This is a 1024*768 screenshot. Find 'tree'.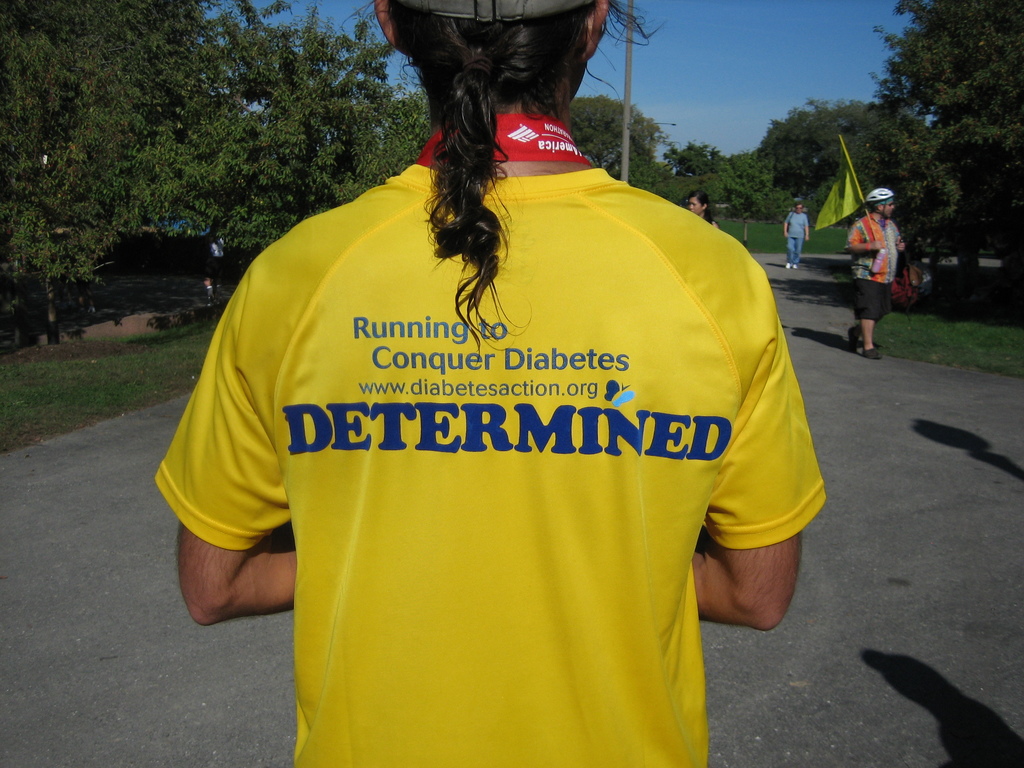
Bounding box: [760, 95, 929, 260].
